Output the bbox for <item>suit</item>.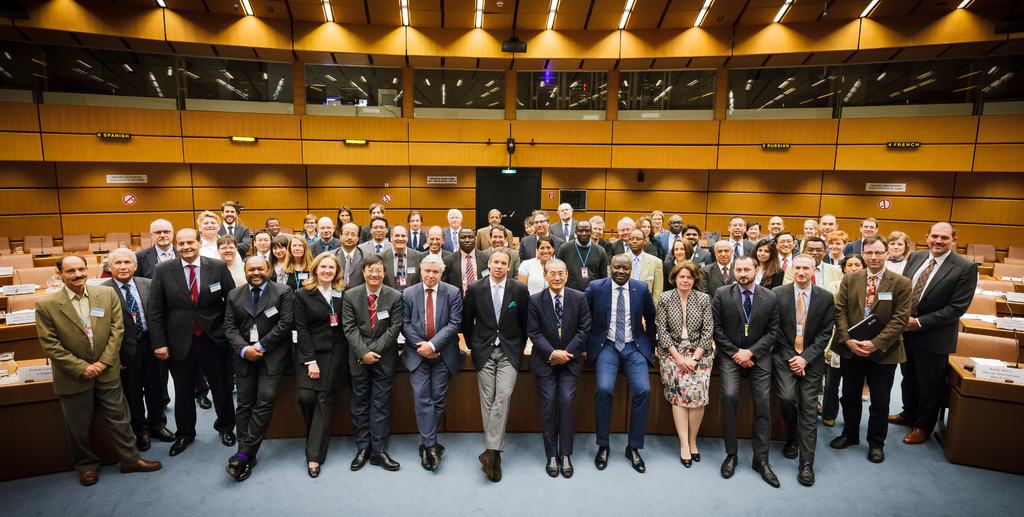
x1=771, y1=283, x2=836, y2=462.
